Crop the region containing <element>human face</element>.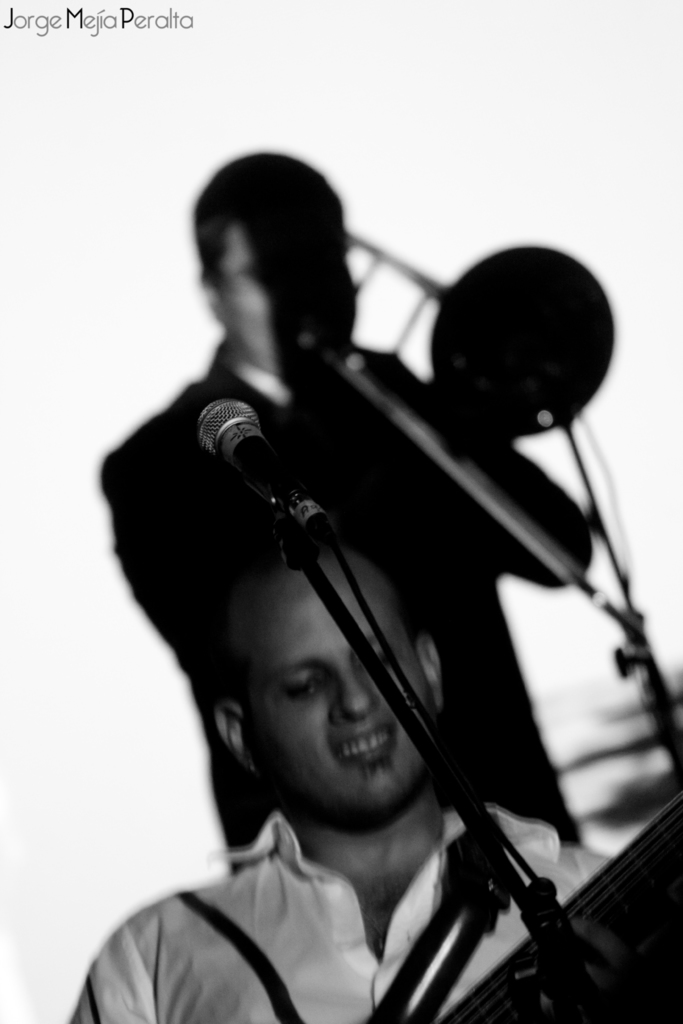
Crop region: 238 559 432 835.
